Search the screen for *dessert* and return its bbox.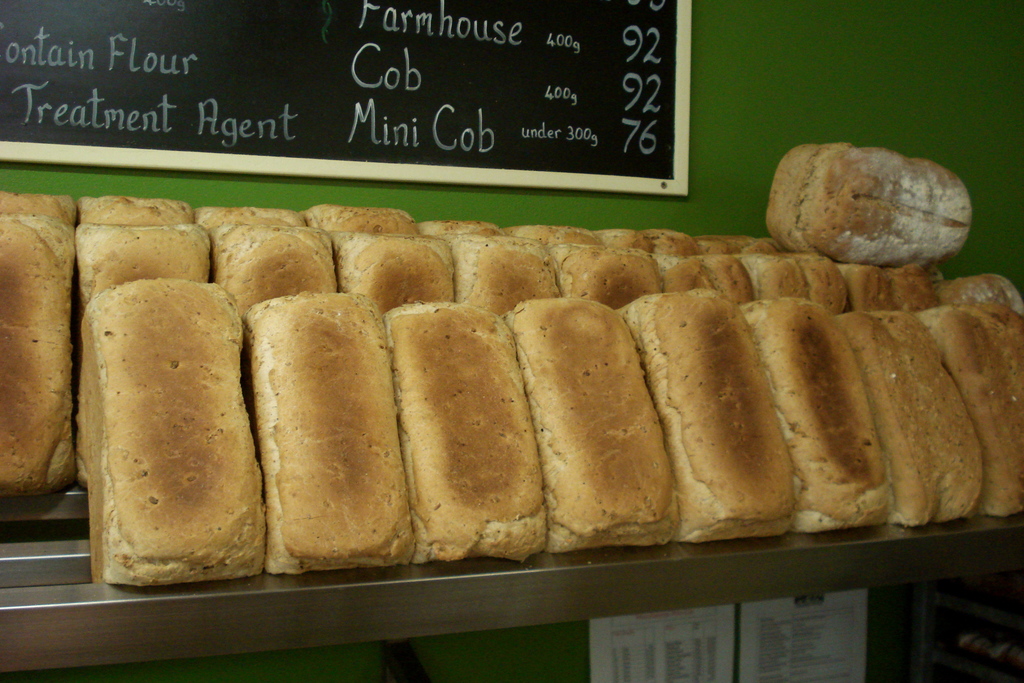
Found: bbox=[6, 214, 72, 502].
